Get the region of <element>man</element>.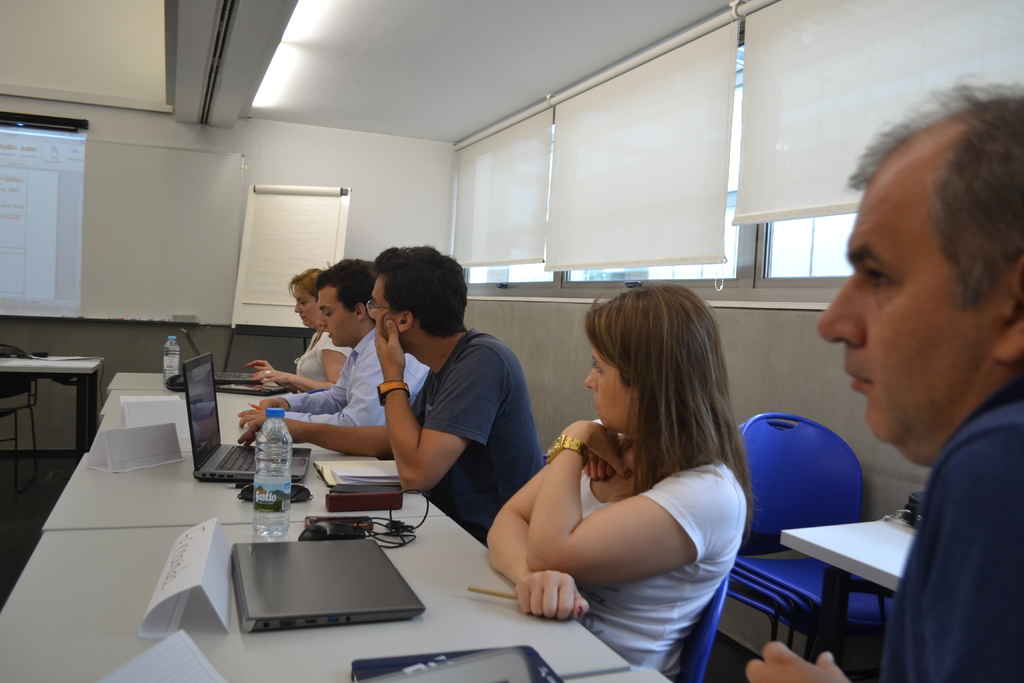
bbox(236, 261, 428, 431).
